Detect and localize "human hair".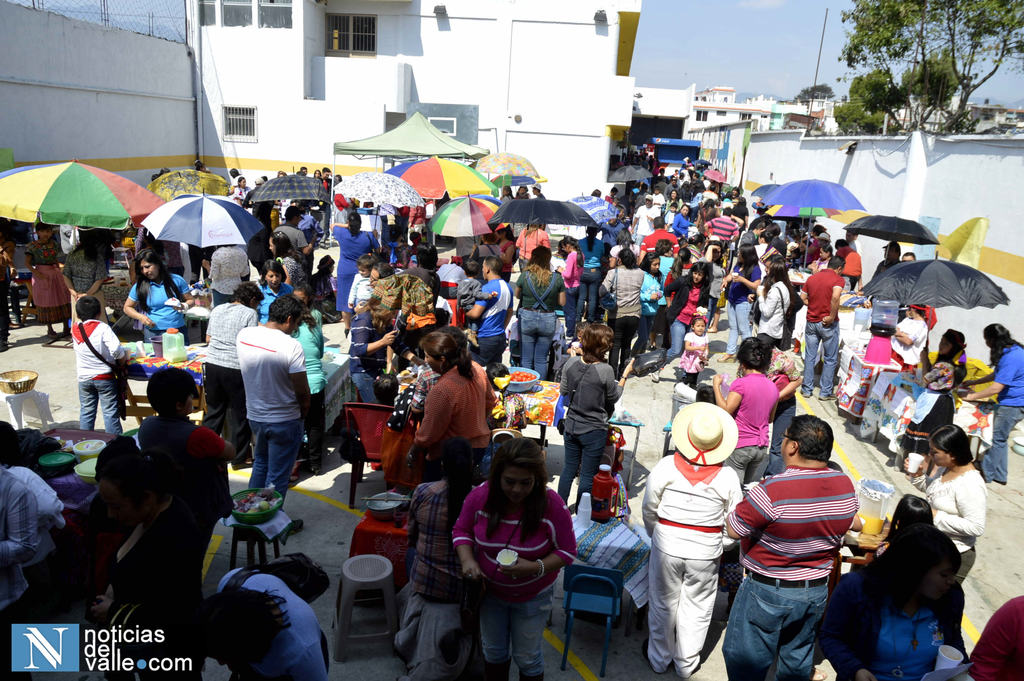
Localized at left=891, top=245, right=900, bottom=256.
